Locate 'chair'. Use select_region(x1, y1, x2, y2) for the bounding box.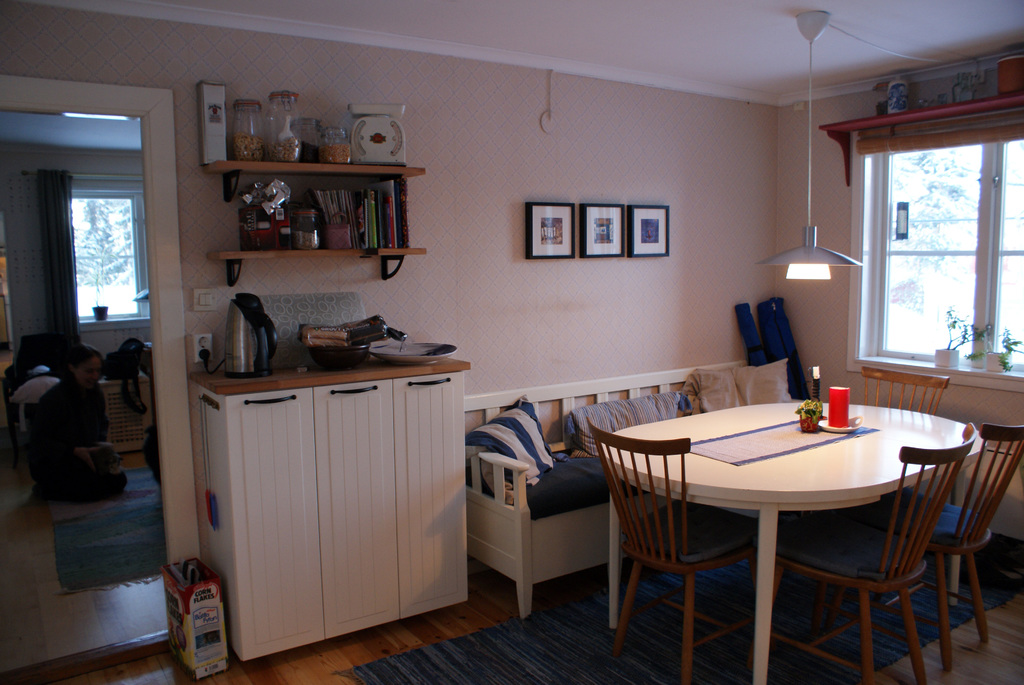
select_region(589, 421, 768, 684).
